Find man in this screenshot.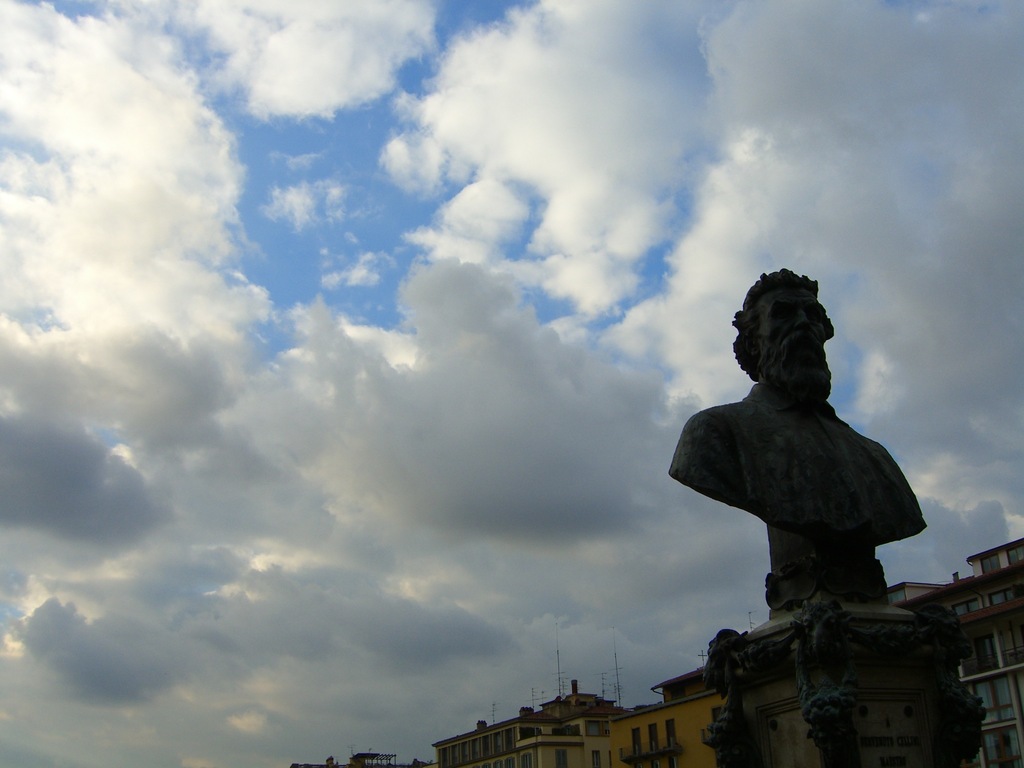
The bounding box for man is 662 306 934 630.
